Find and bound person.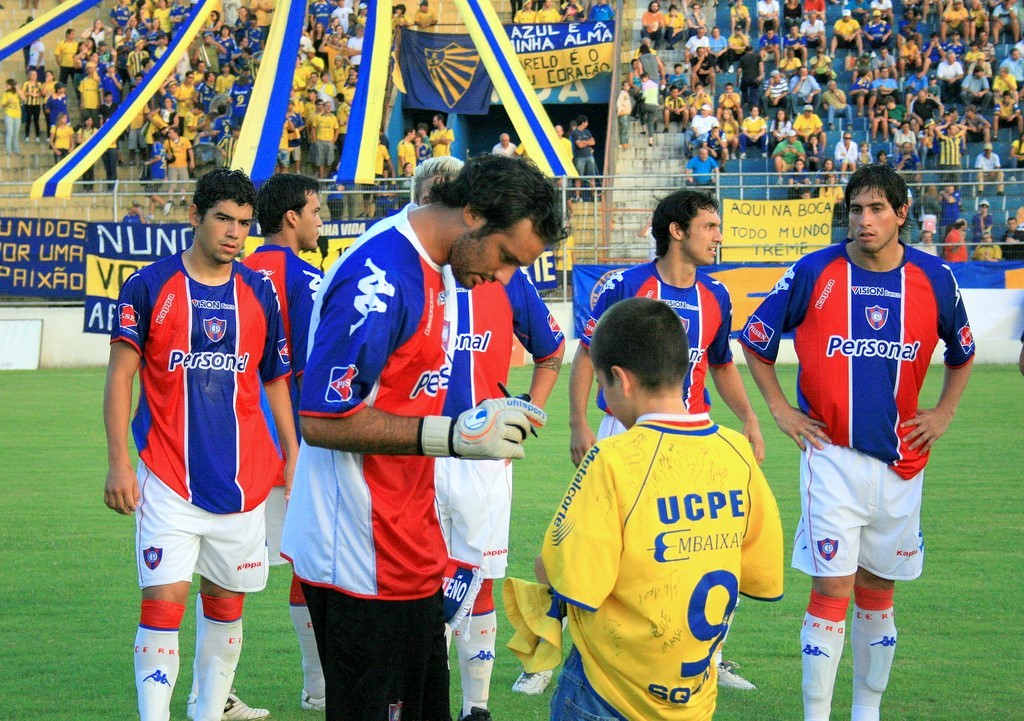
Bound: bbox=[774, 150, 960, 720].
